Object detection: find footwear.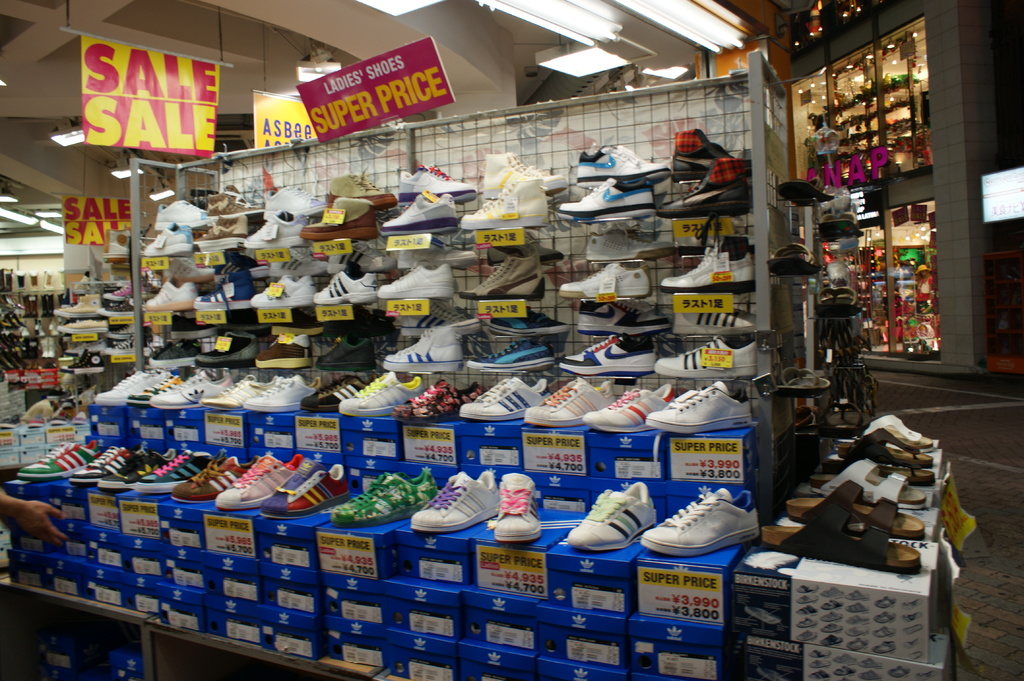
bbox=[380, 195, 459, 230].
